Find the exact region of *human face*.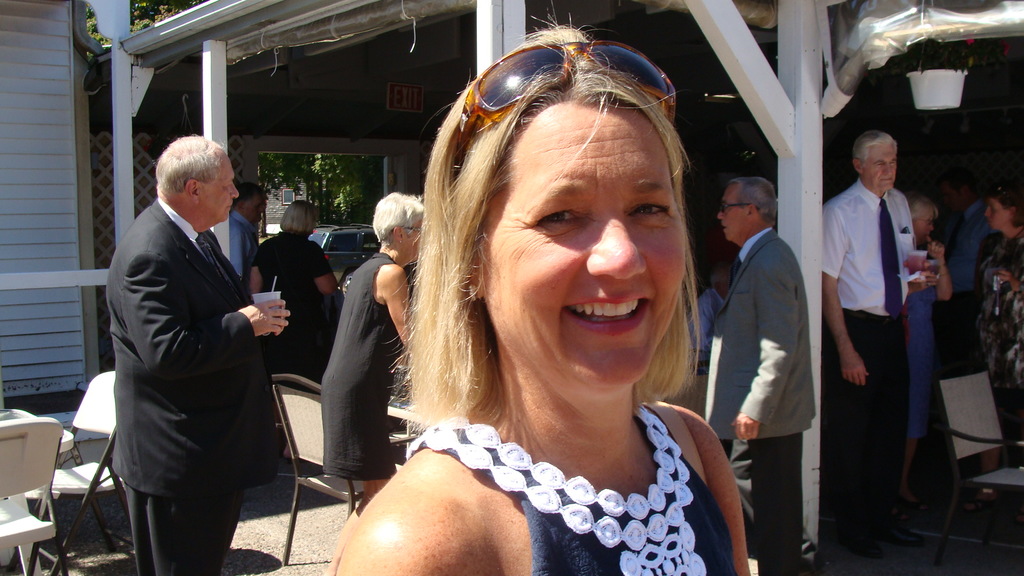
Exact region: left=246, top=194, right=266, bottom=221.
